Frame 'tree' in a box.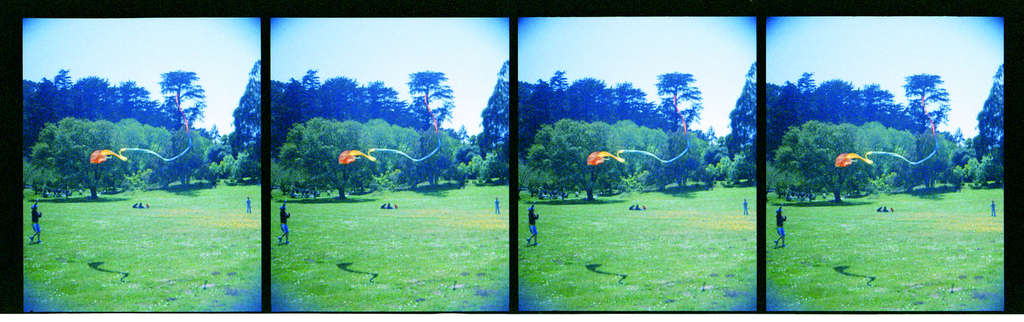
l=650, t=72, r=701, b=132.
